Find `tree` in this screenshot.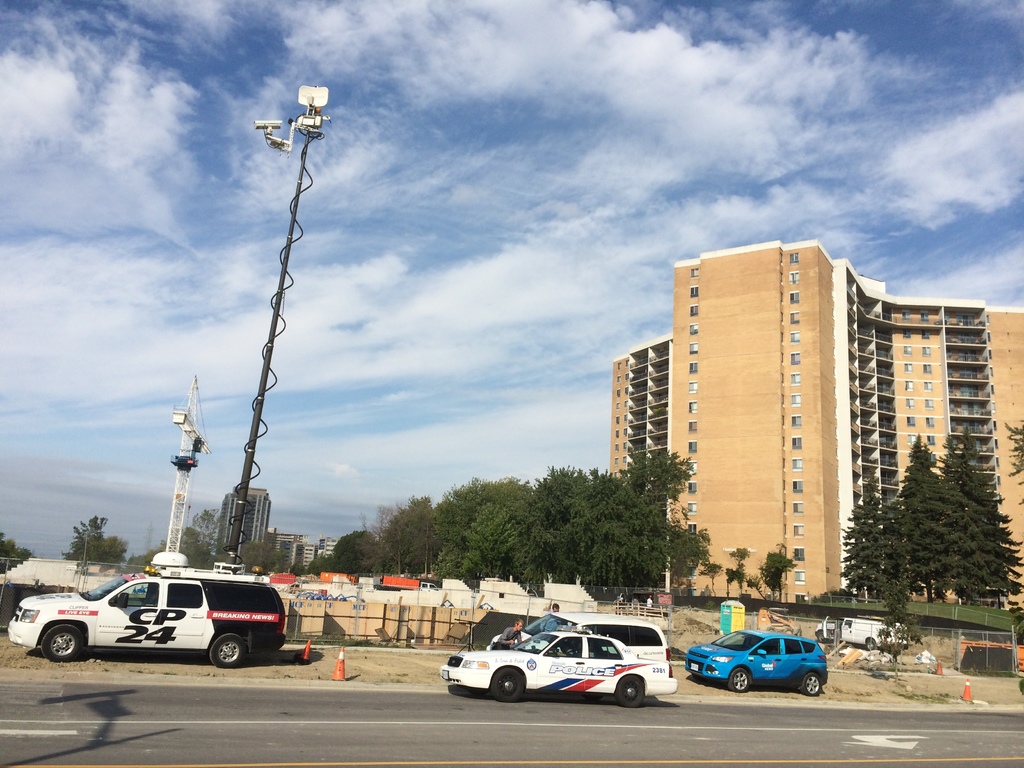
The bounding box for `tree` is 722:542:752:598.
